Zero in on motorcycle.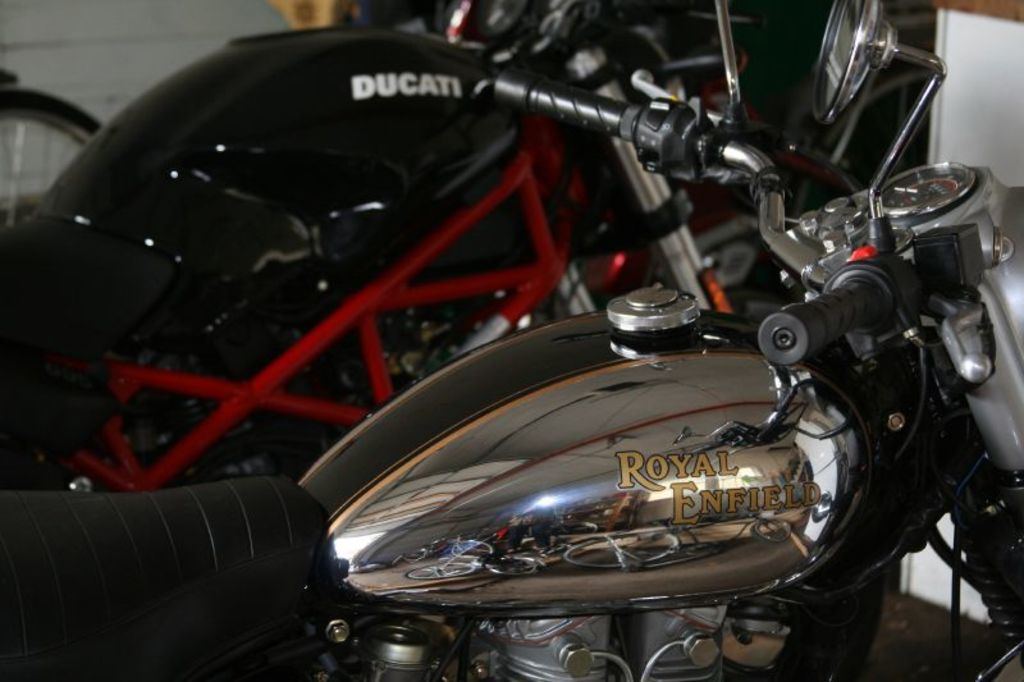
Zeroed in: detection(0, 0, 858, 482).
